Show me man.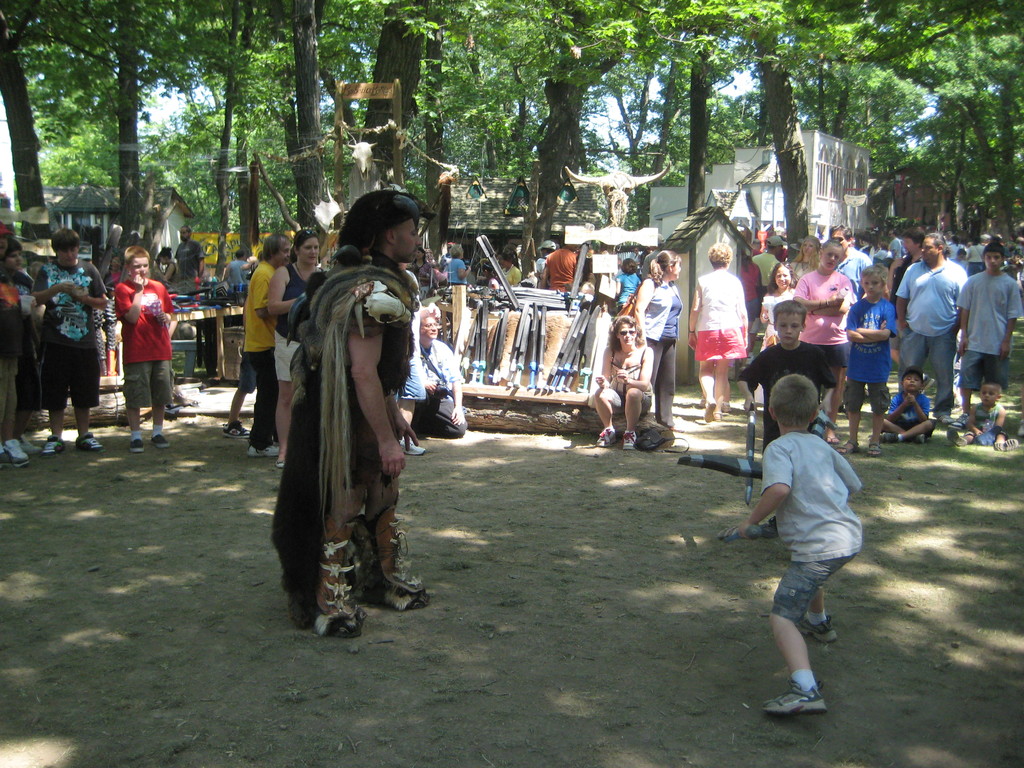
man is here: {"x1": 243, "y1": 228, "x2": 294, "y2": 460}.
